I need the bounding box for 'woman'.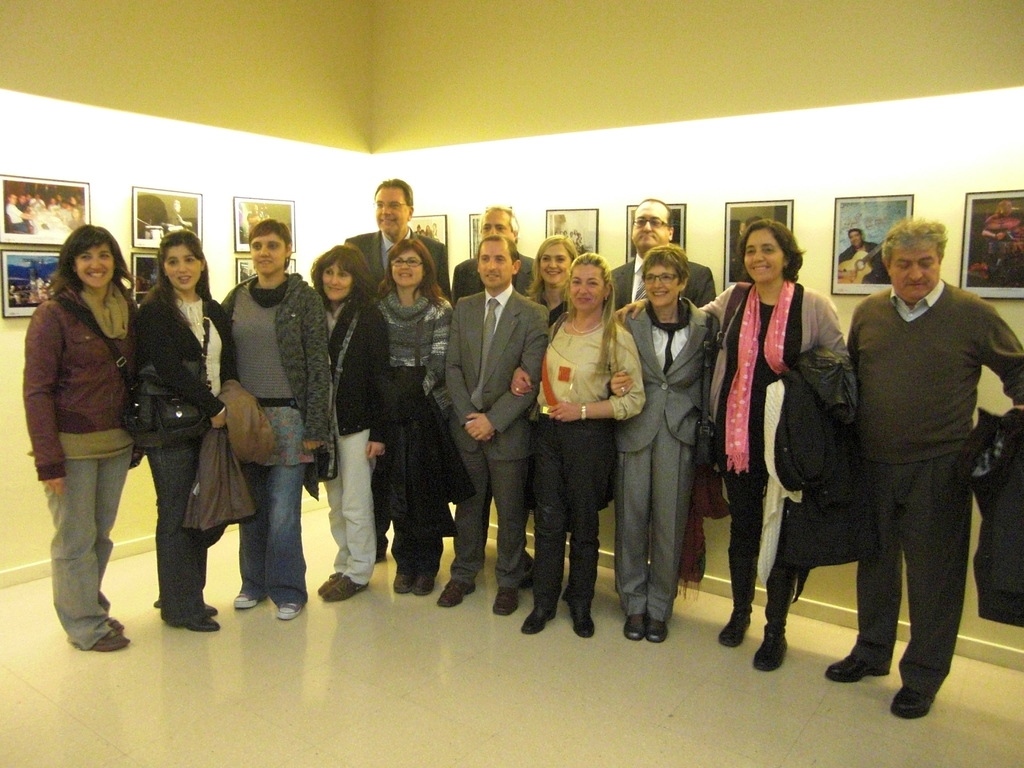
Here it is: 516, 229, 593, 328.
